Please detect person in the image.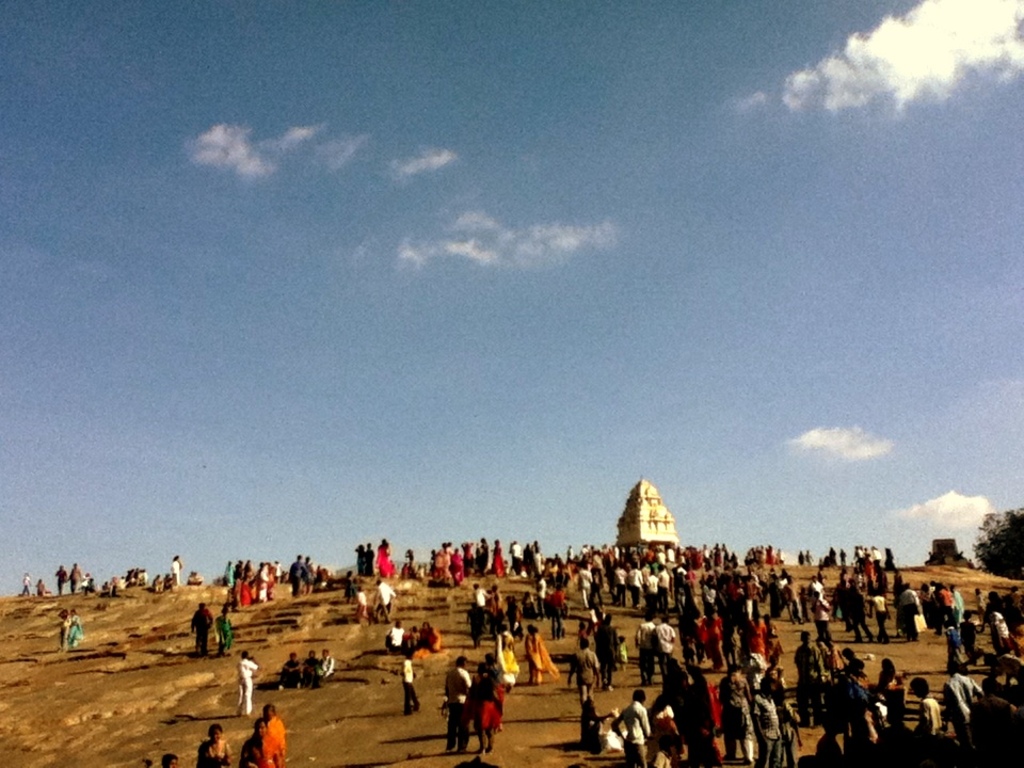
[25,572,28,598].
